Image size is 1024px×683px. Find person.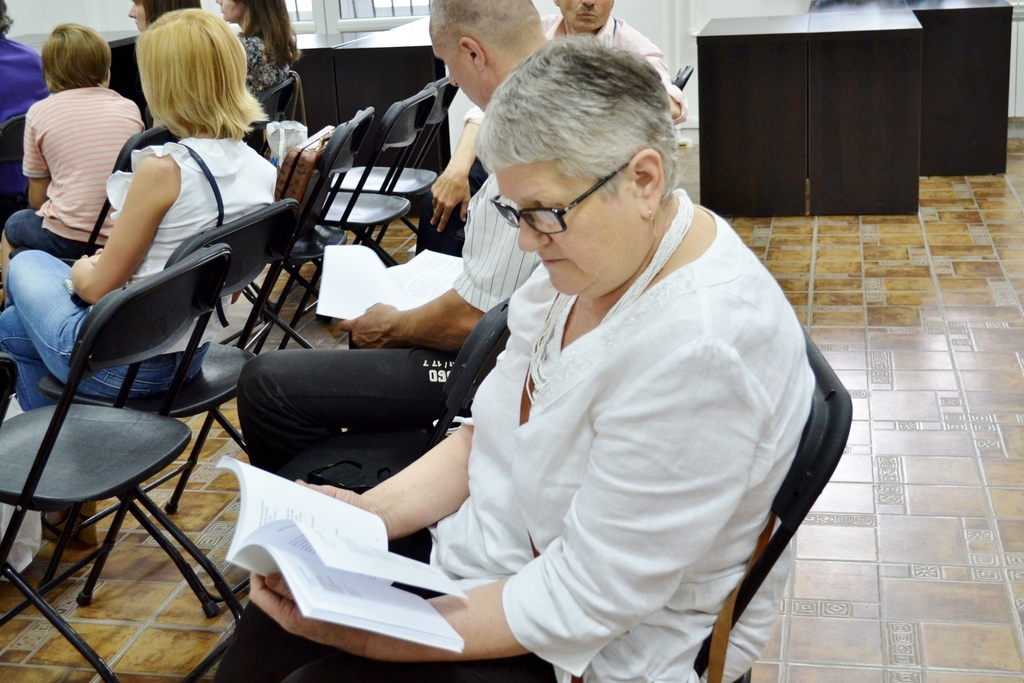
{"left": 3, "top": 21, "right": 140, "bottom": 259}.
